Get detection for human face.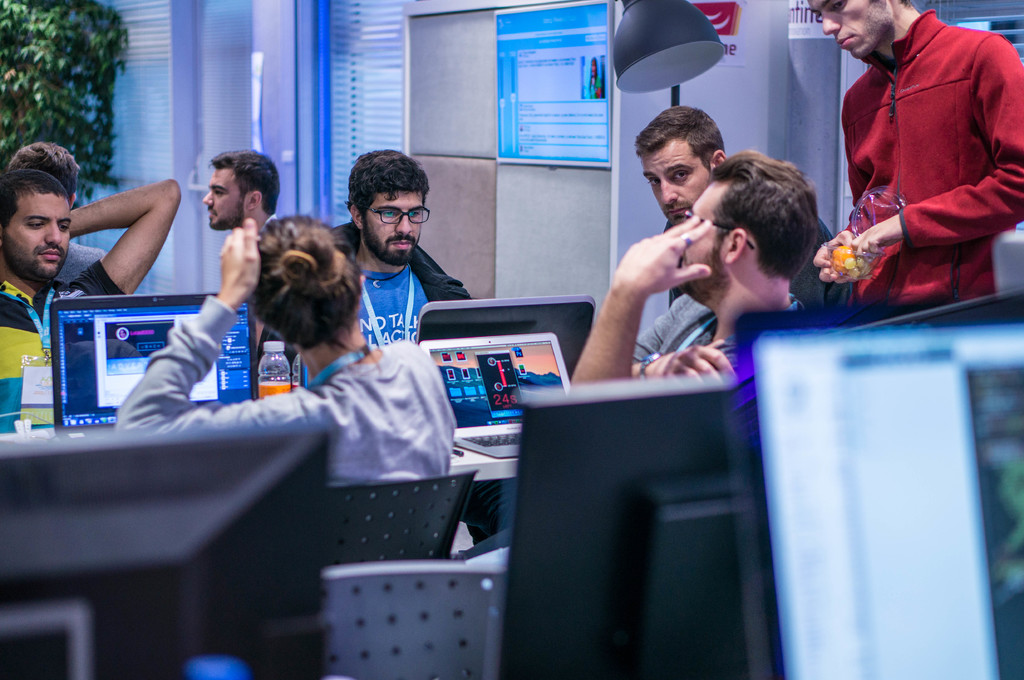
Detection: (807, 0, 897, 59).
